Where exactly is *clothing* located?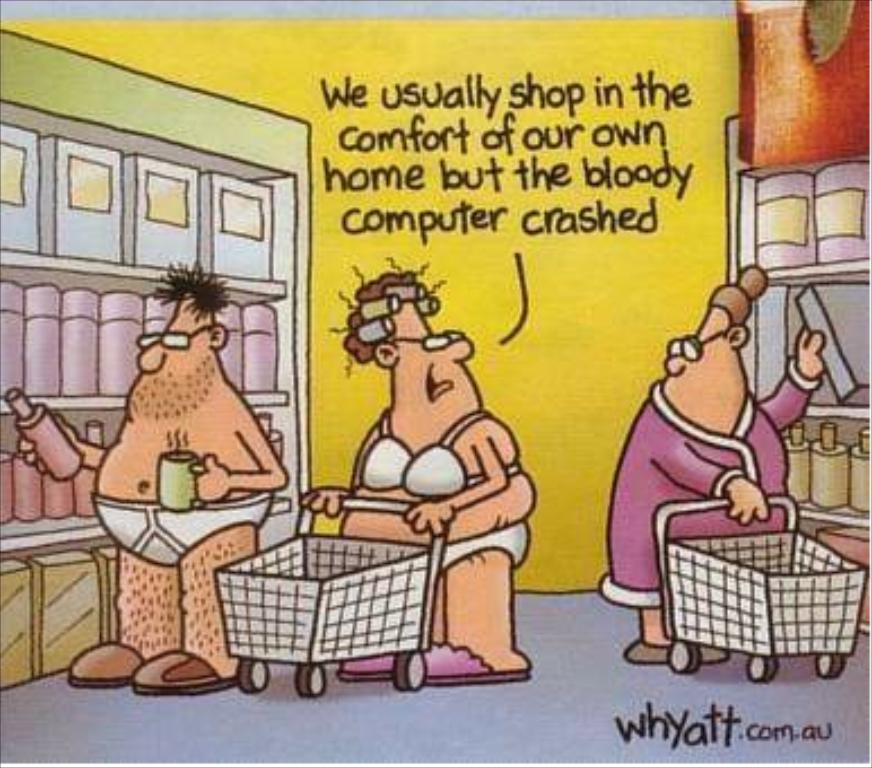
Its bounding box is bbox=[599, 379, 822, 610].
